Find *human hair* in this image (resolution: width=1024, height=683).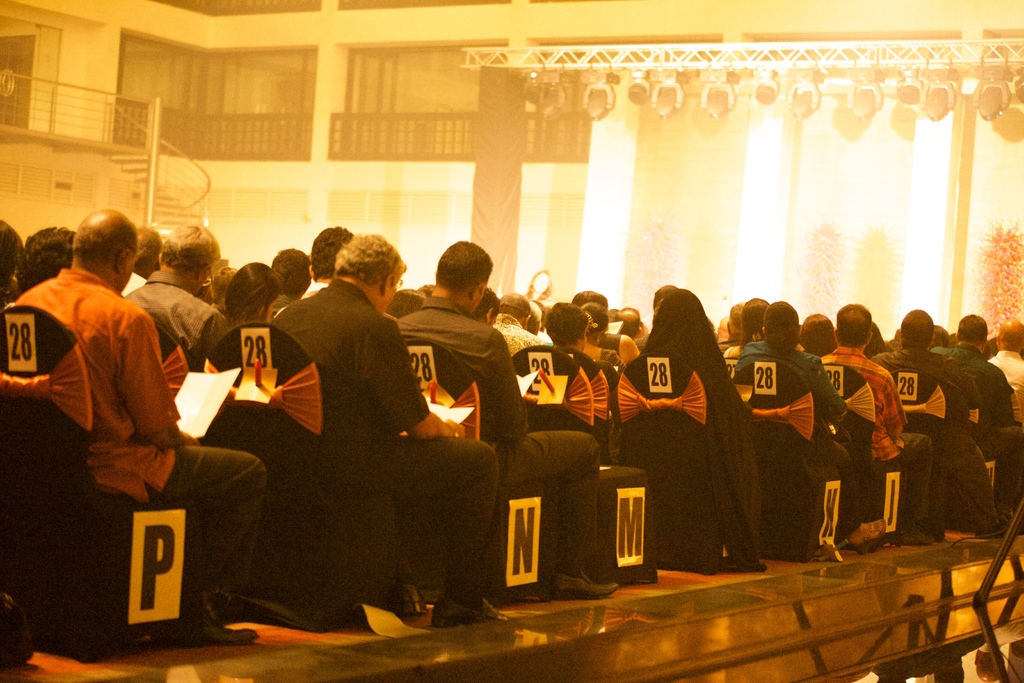
932, 323, 950, 349.
